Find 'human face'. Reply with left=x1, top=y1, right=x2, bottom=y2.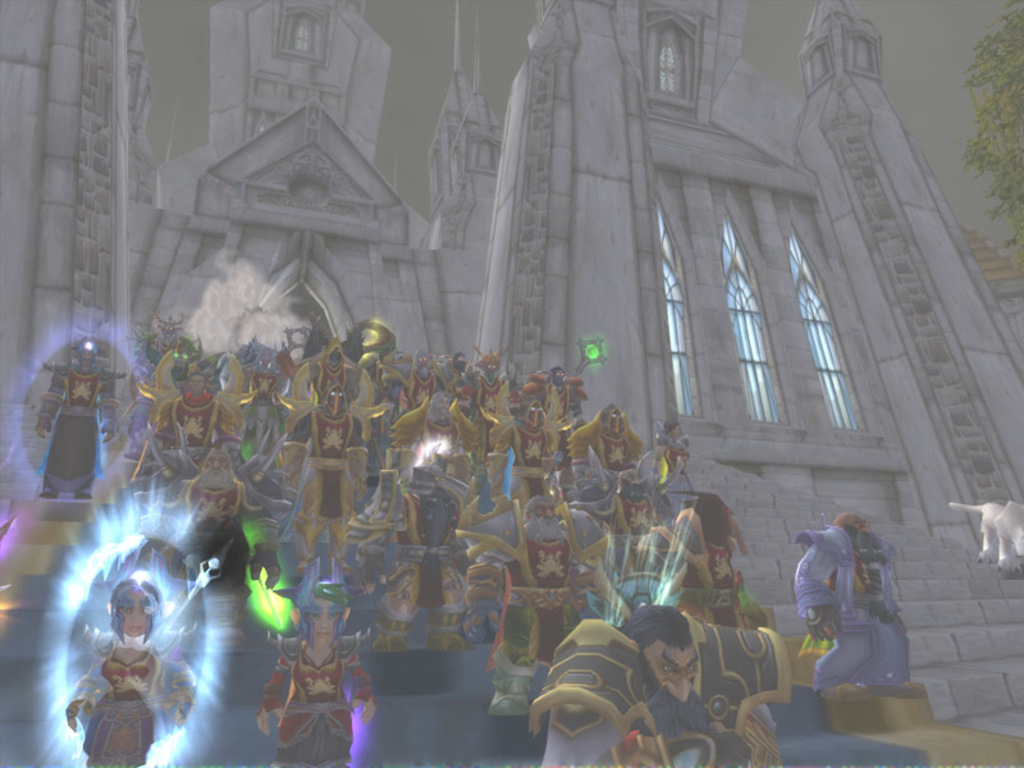
left=120, top=589, right=151, bottom=639.
